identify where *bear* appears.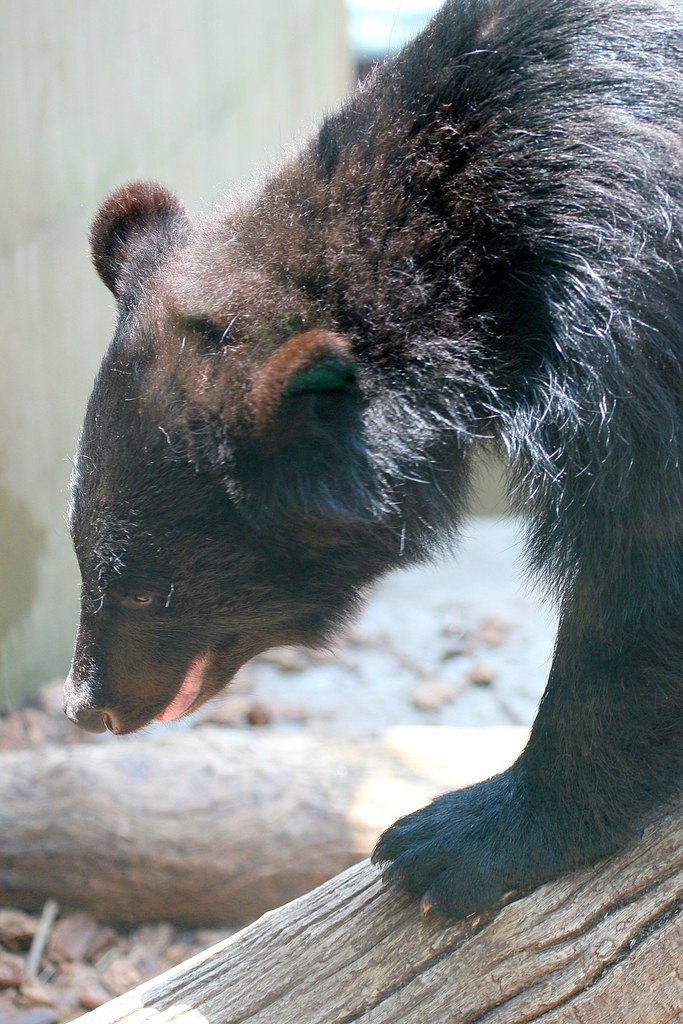
Appears at box=[56, 0, 682, 924].
